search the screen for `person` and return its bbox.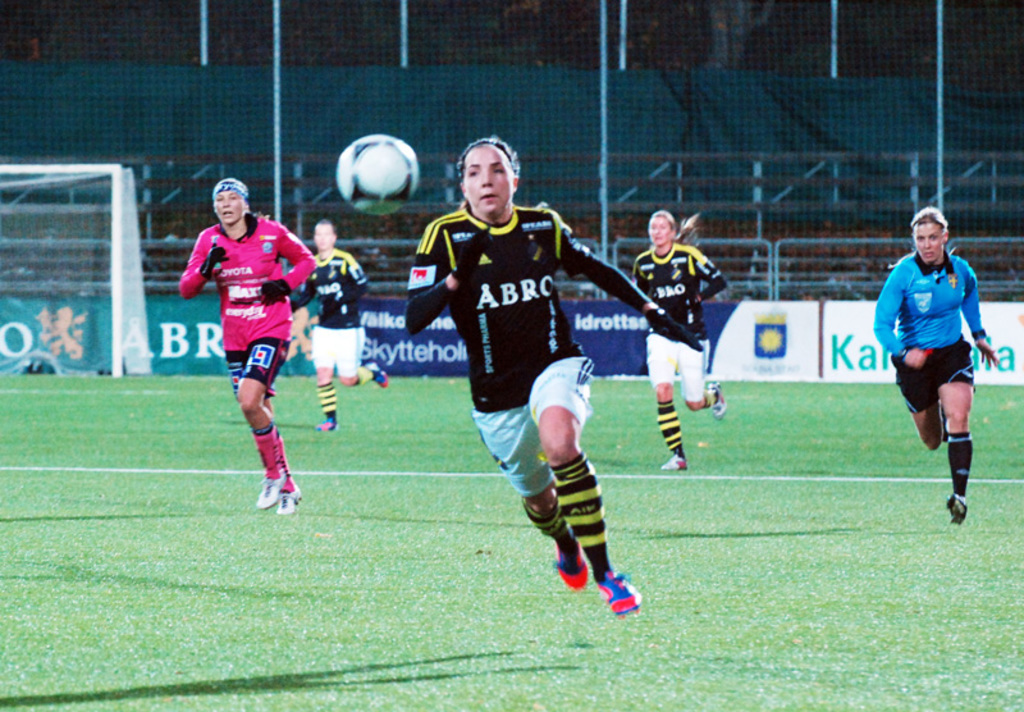
Found: detection(294, 214, 388, 424).
